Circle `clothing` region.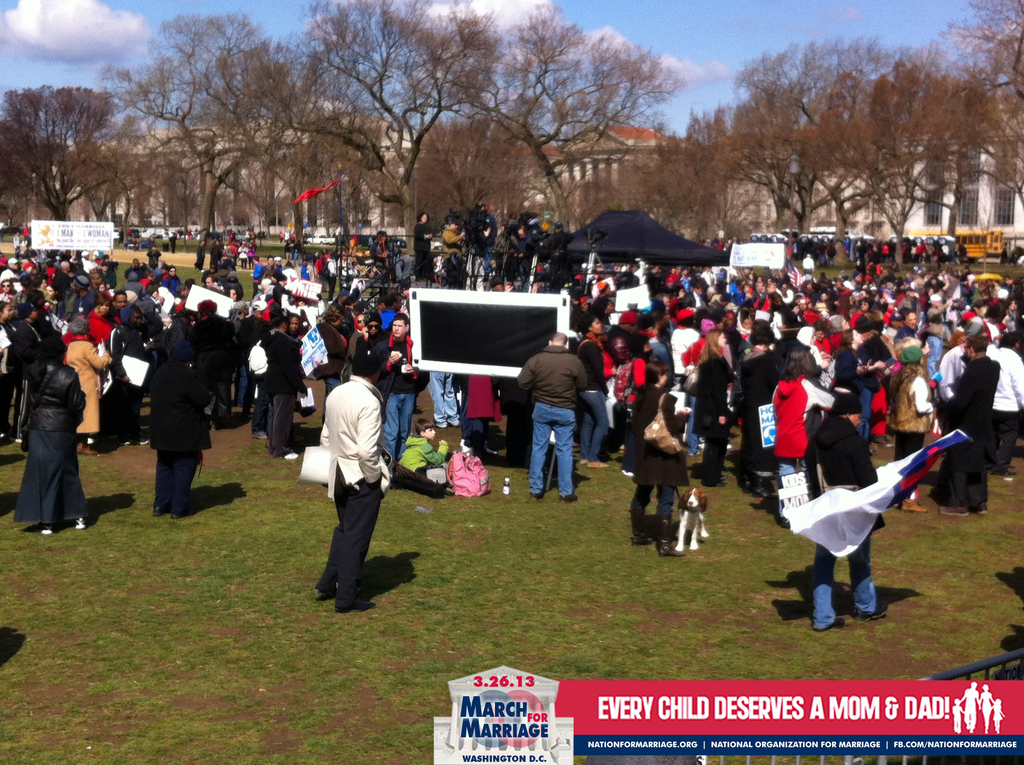
Region: {"x1": 696, "y1": 362, "x2": 731, "y2": 490}.
